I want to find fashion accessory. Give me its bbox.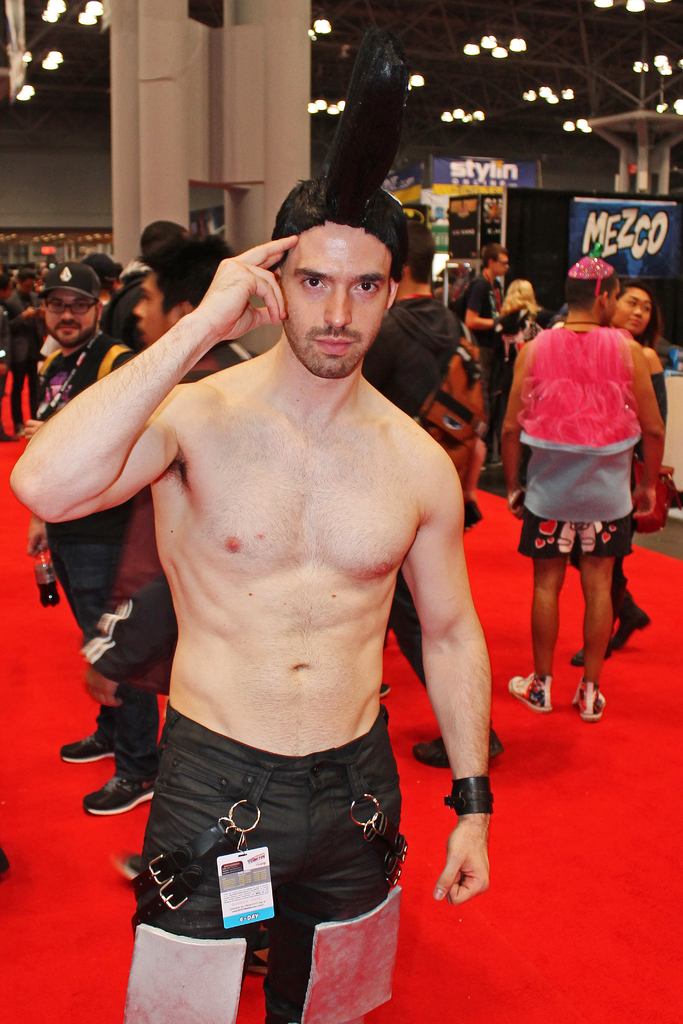
Rect(568, 241, 614, 297).
